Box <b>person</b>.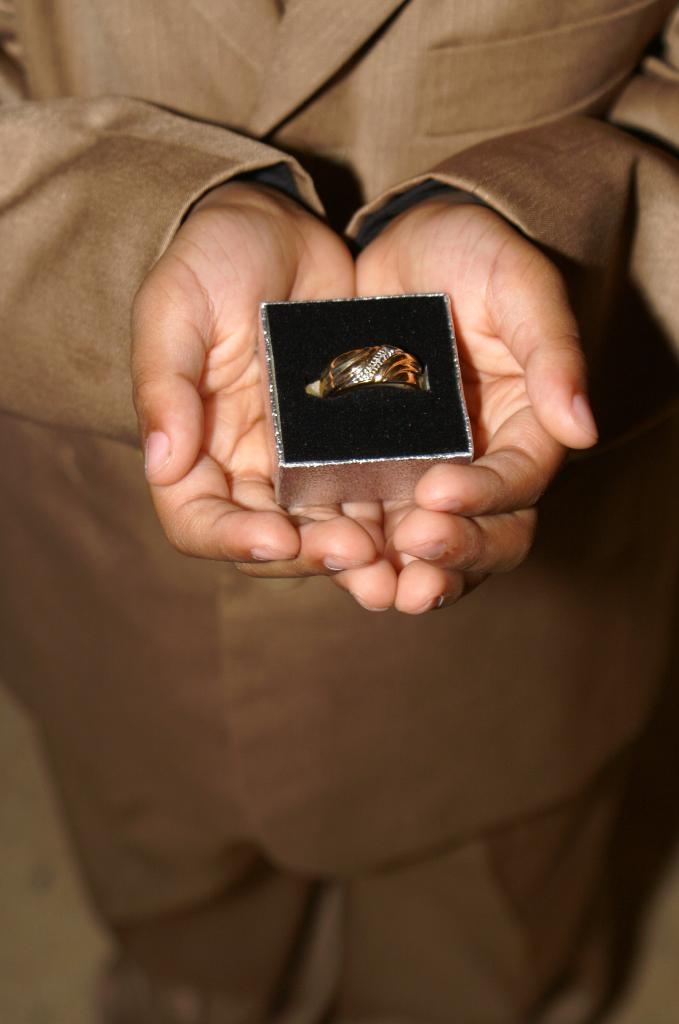
x1=11 y1=14 x2=678 y2=972.
